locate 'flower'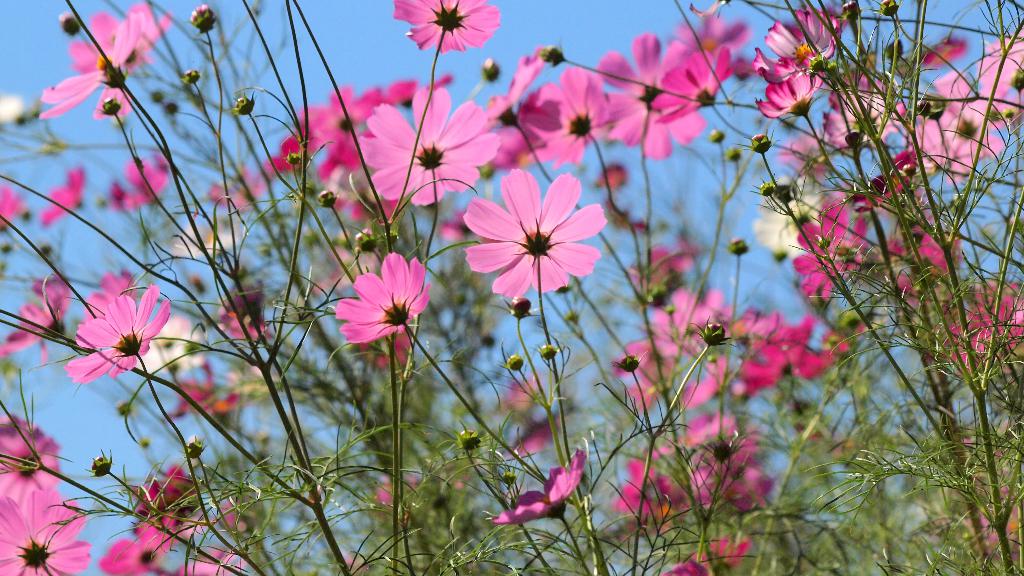
0/482/99/575
